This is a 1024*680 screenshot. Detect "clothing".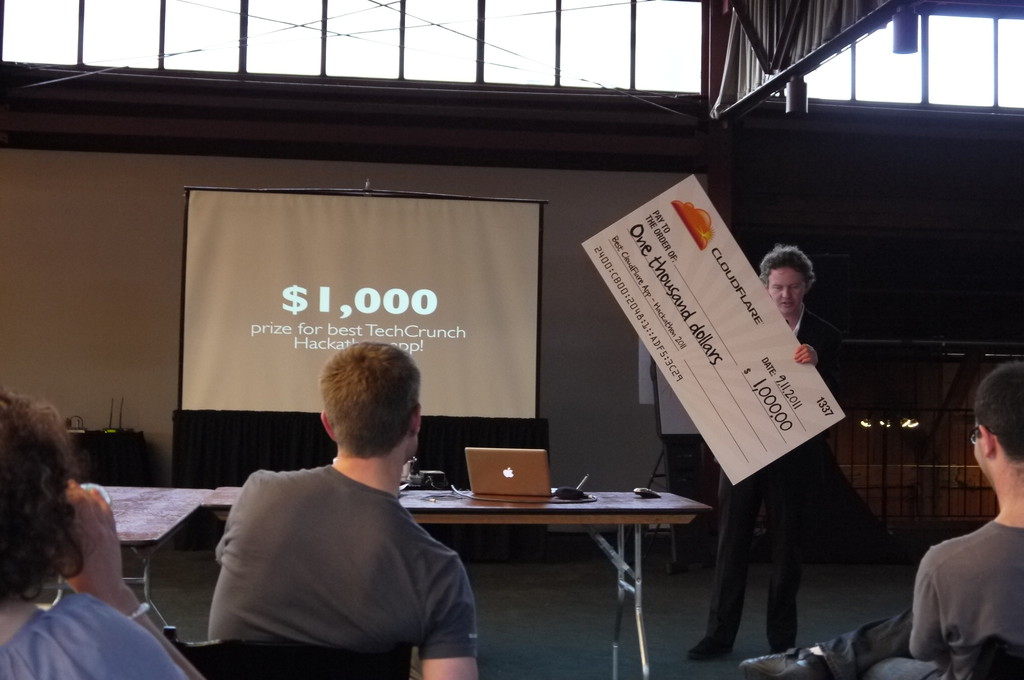
(192, 437, 477, 665).
